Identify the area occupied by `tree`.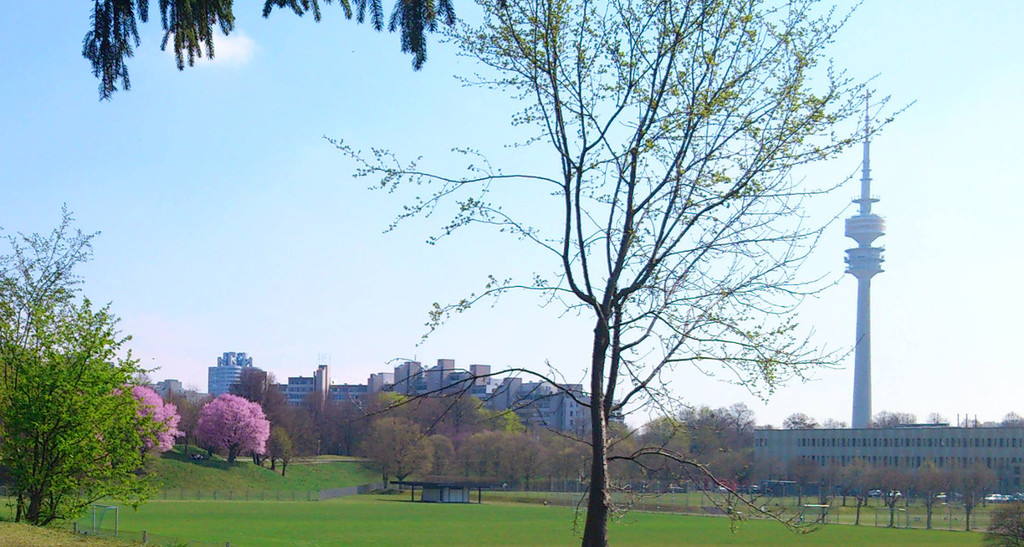
Area: {"x1": 108, "y1": 376, "x2": 180, "y2": 461}.
